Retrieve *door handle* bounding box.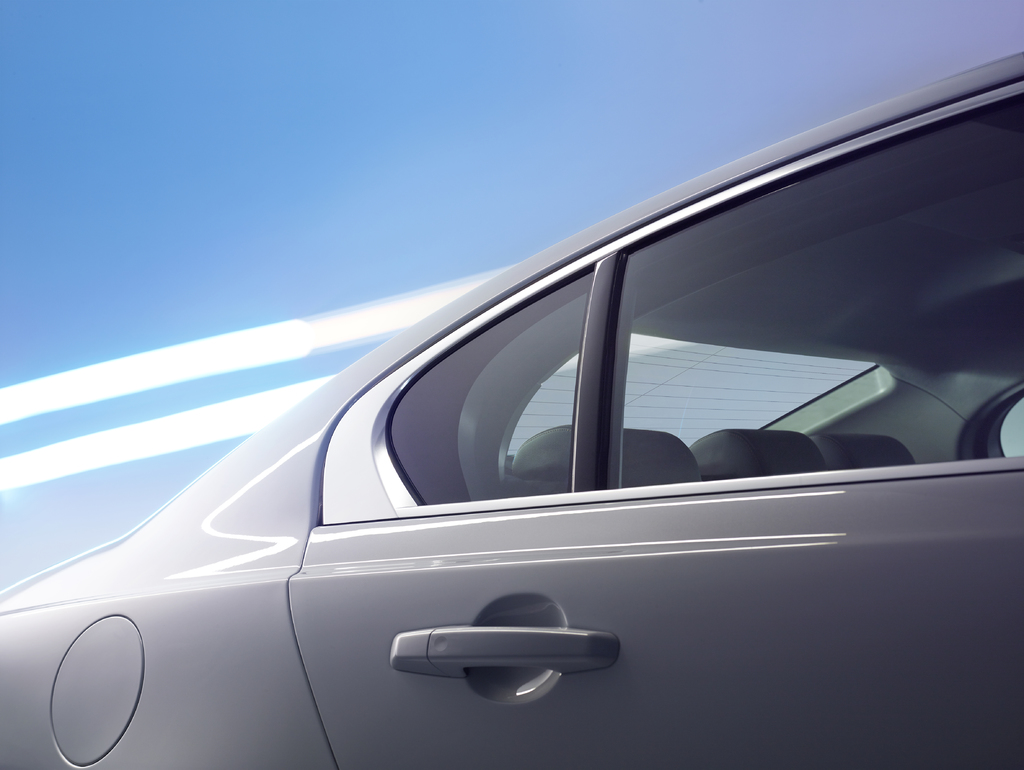
Bounding box: [x1=389, y1=627, x2=617, y2=666].
